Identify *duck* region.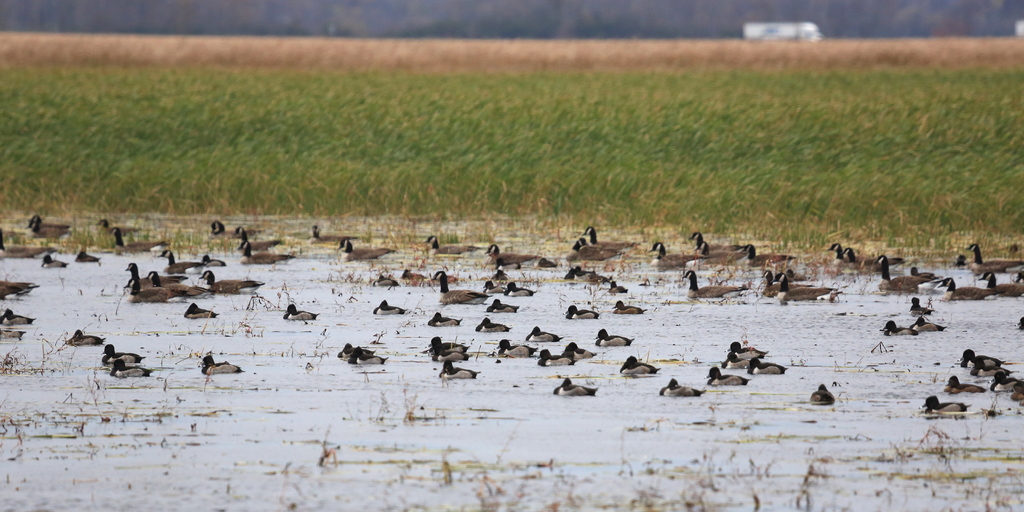
Region: {"left": 536, "top": 348, "right": 587, "bottom": 362}.
